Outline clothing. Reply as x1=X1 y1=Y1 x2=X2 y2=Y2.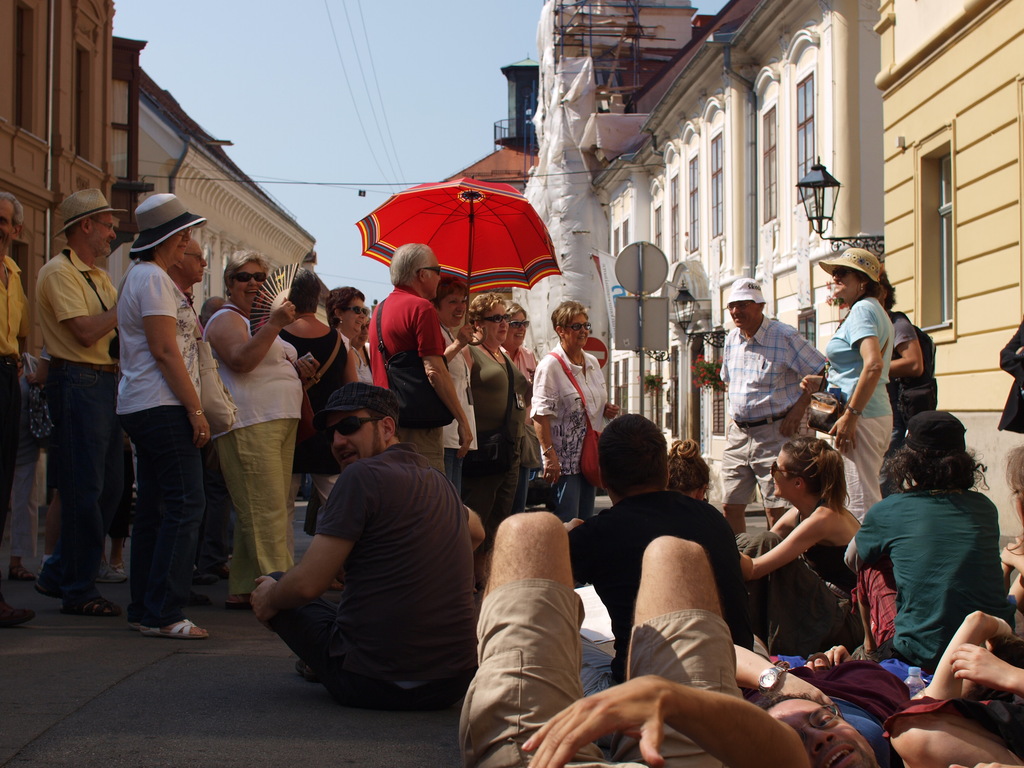
x1=854 y1=487 x2=1013 y2=669.
